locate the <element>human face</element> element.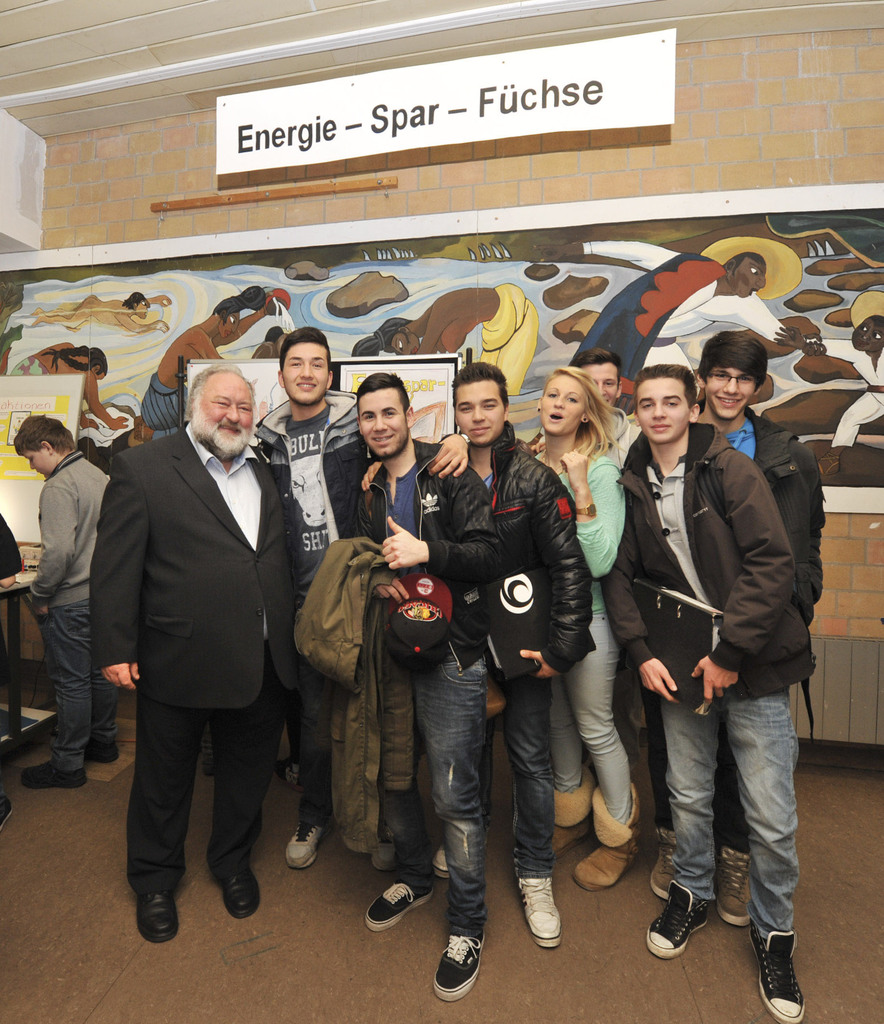
Element bbox: <region>698, 358, 764, 417</region>.
